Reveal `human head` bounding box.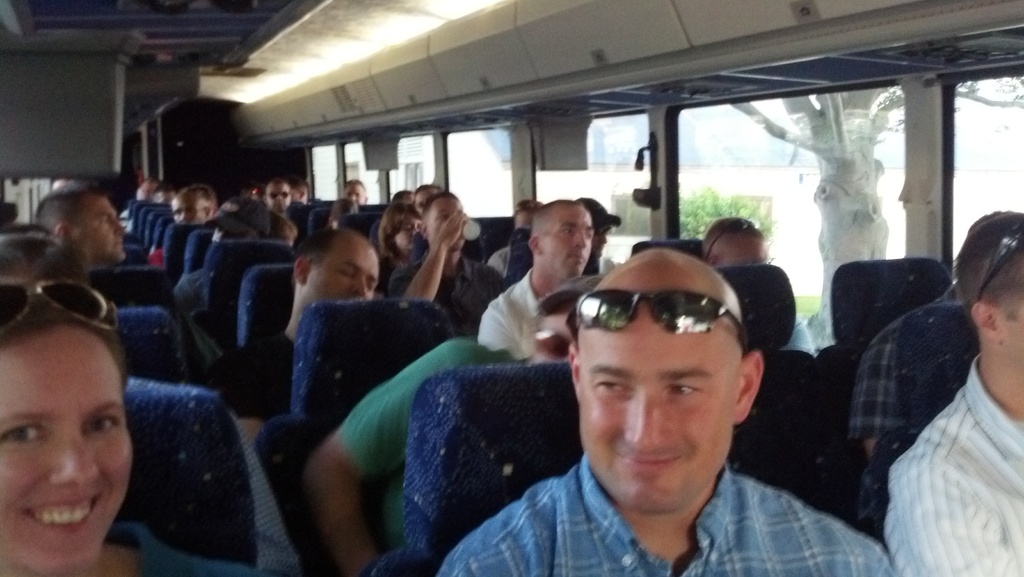
Revealed: select_region(285, 172, 312, 201).
